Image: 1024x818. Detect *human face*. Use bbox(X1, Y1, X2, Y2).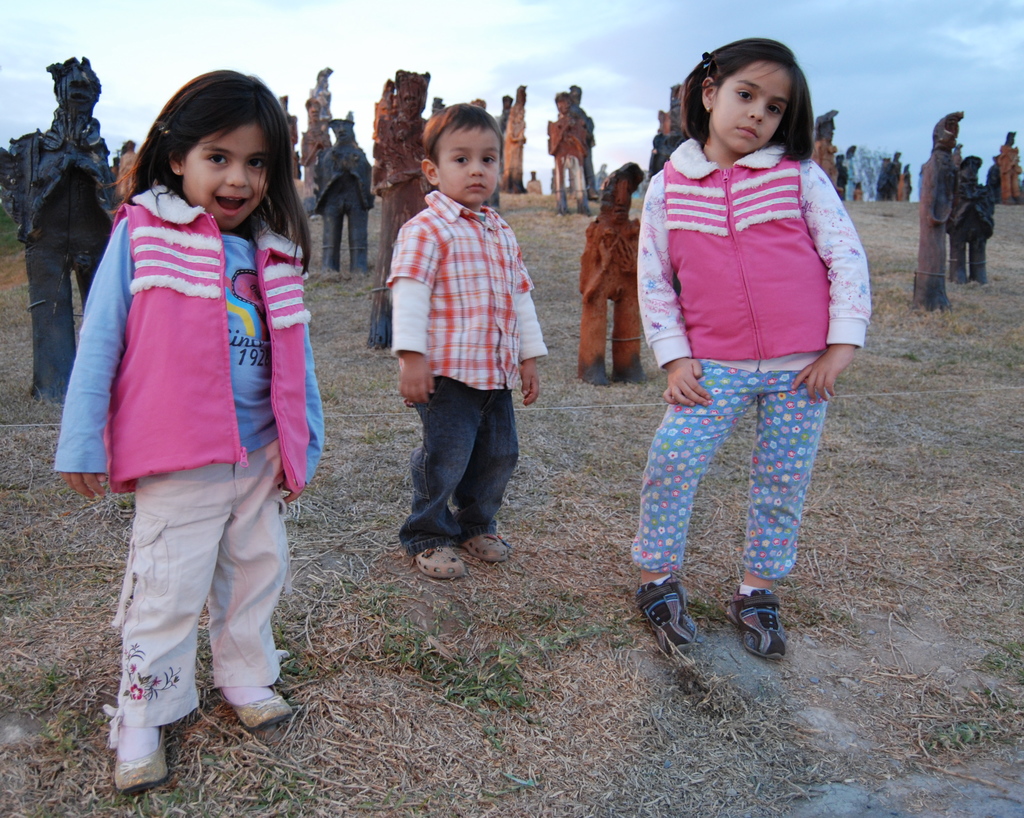
bbox(183, 123, 275, 233).
